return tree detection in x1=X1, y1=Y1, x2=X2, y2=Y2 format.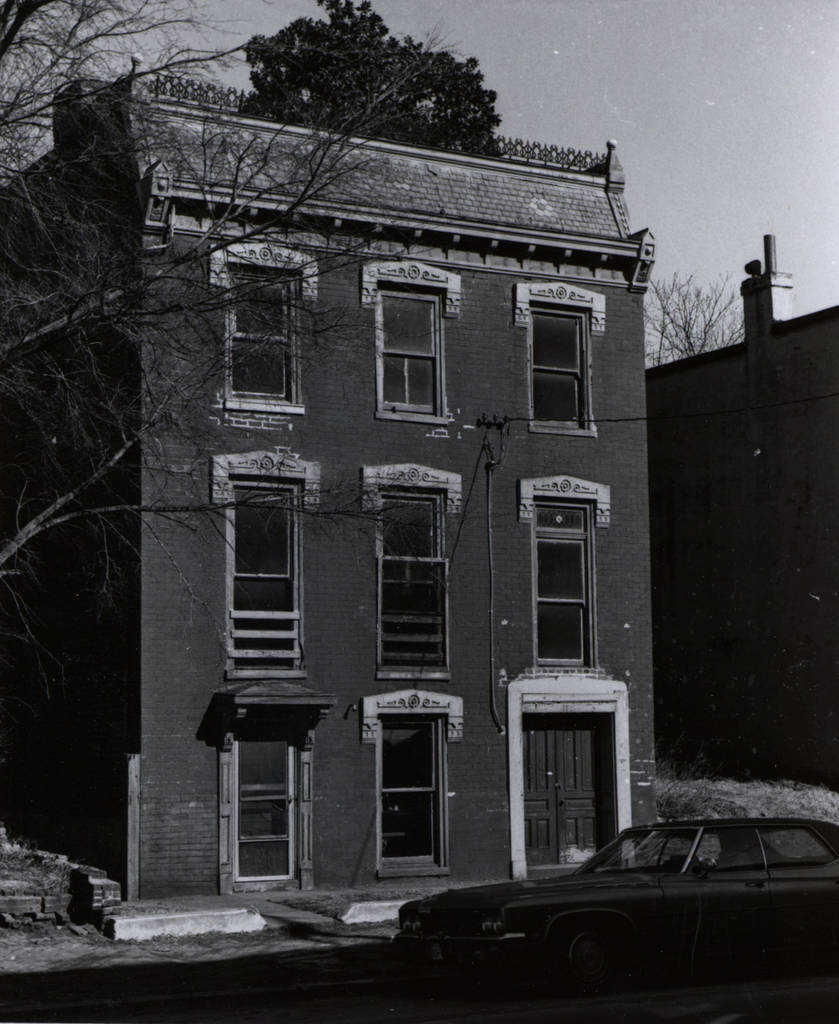
x1=0, y1=0, x2=431, y2=634.
